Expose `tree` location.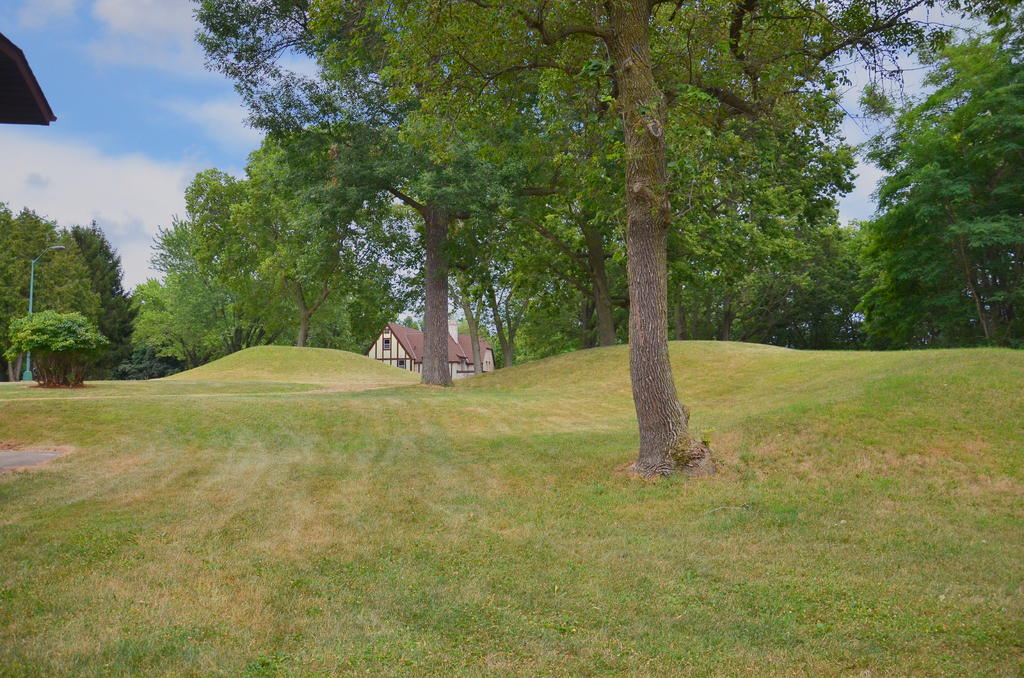
Exposed at bbox(198, 0, 556, 380).
